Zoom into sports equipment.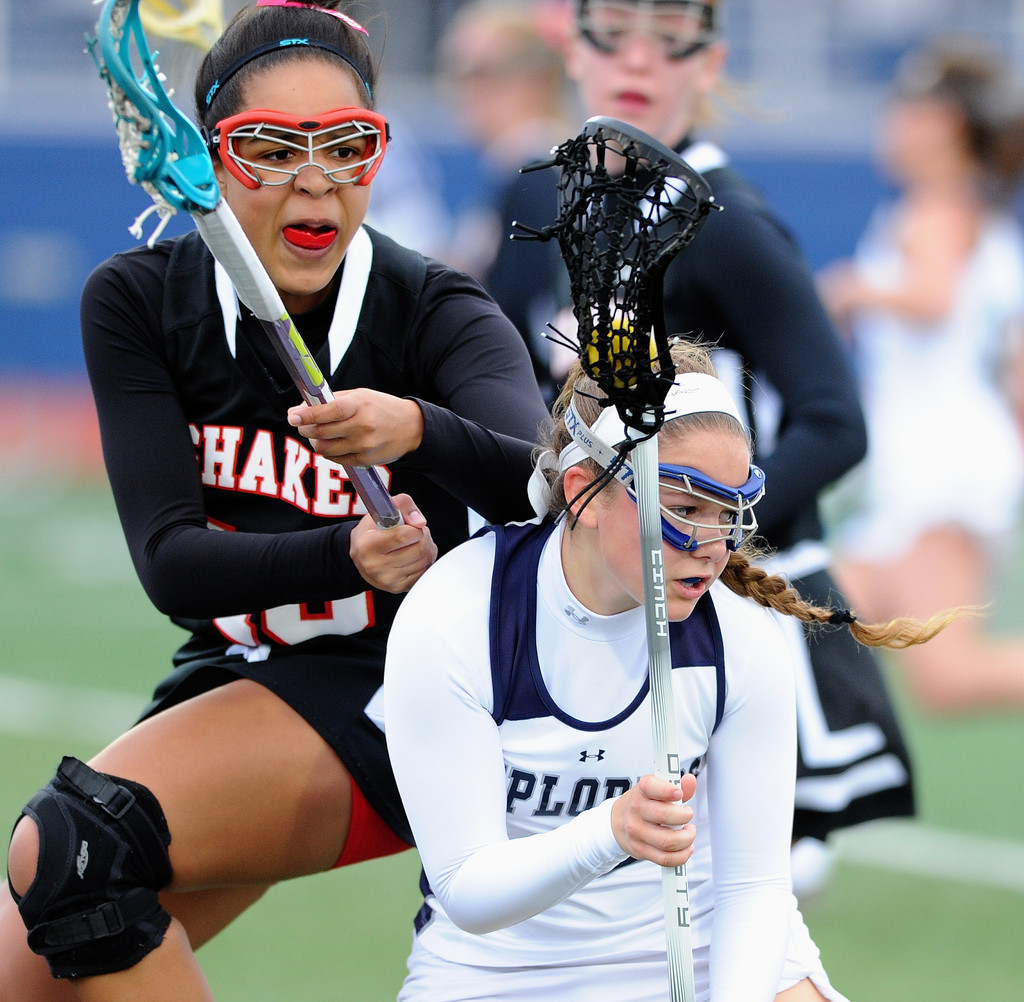
Zoom target: crop(200, 110, 392, 188).
